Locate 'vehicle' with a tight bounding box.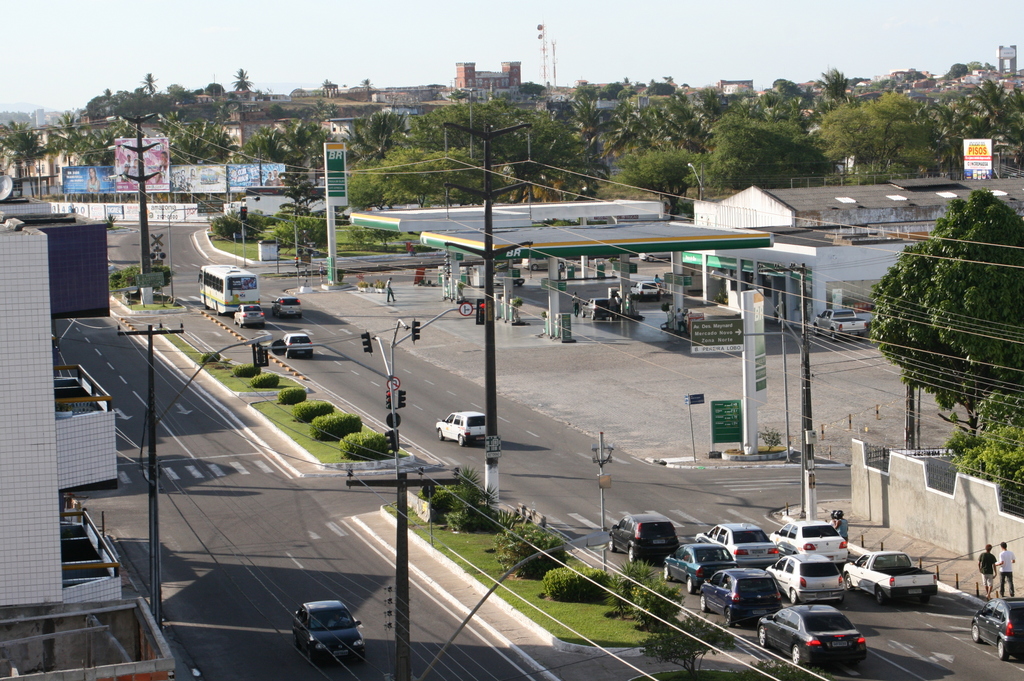
box=[268, 296, 302, 319].
